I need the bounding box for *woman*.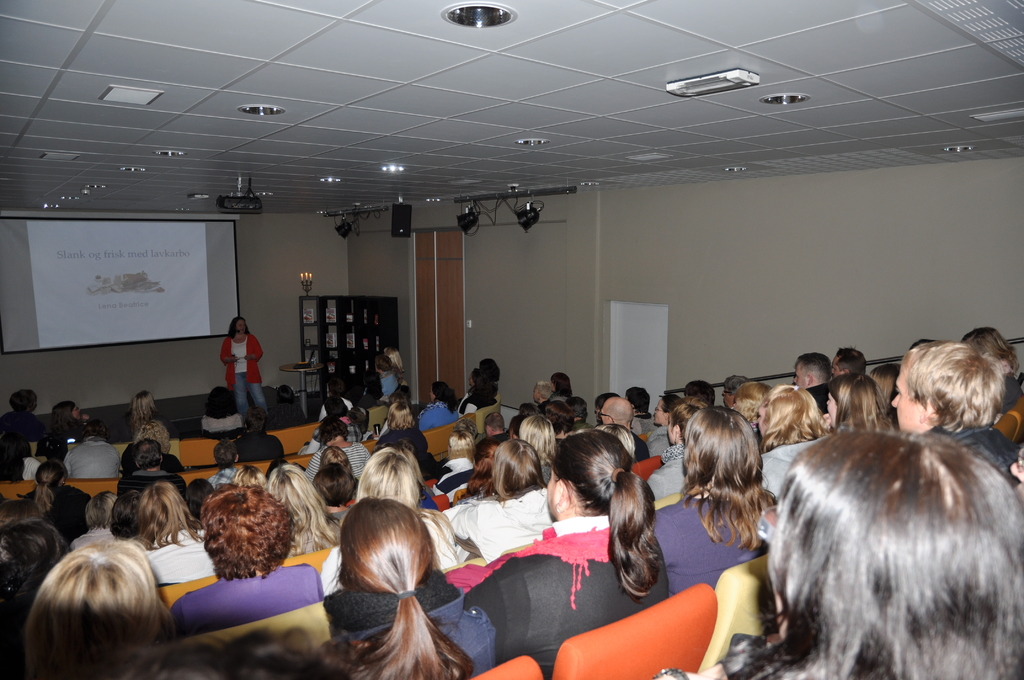
Here it is: (517, 415, 557, 464).
